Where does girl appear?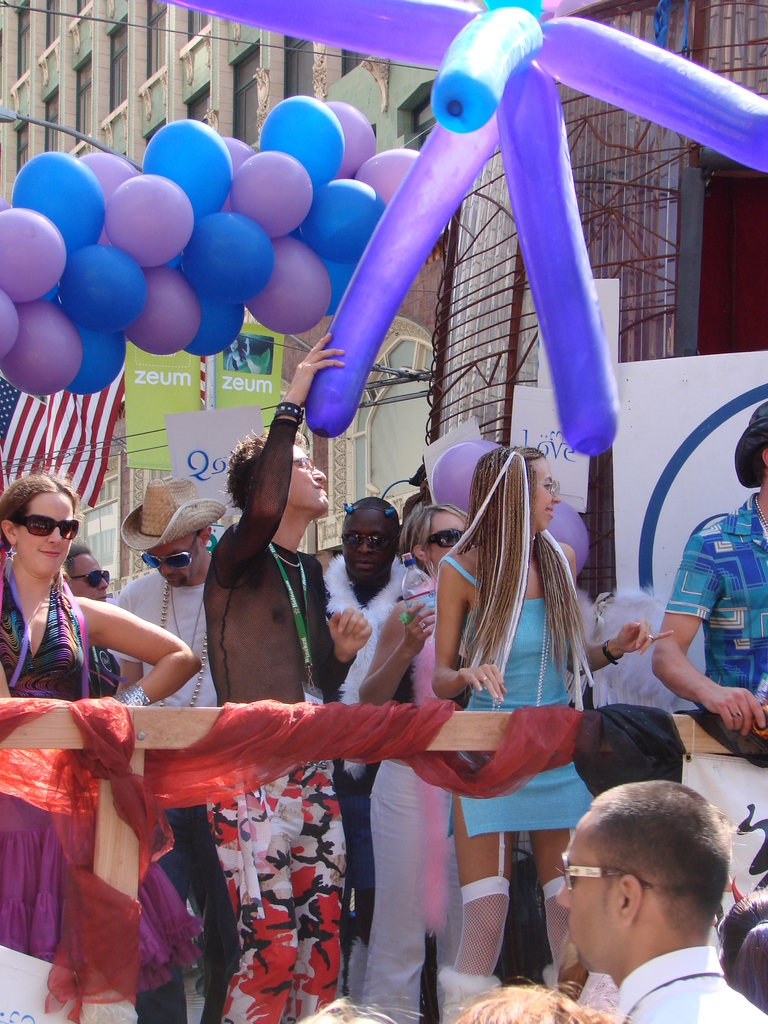
Appears at pyautogui.locateOnScreen(432, 438, 677, 1021).
